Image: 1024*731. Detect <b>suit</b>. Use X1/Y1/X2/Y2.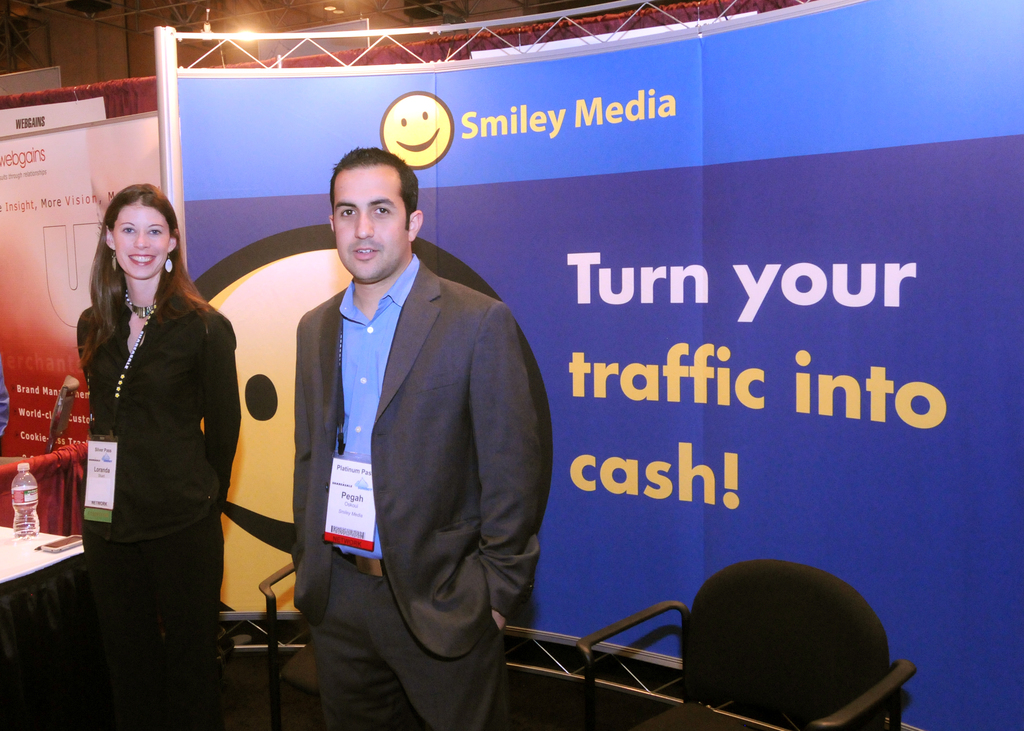
296/259/545/653.
